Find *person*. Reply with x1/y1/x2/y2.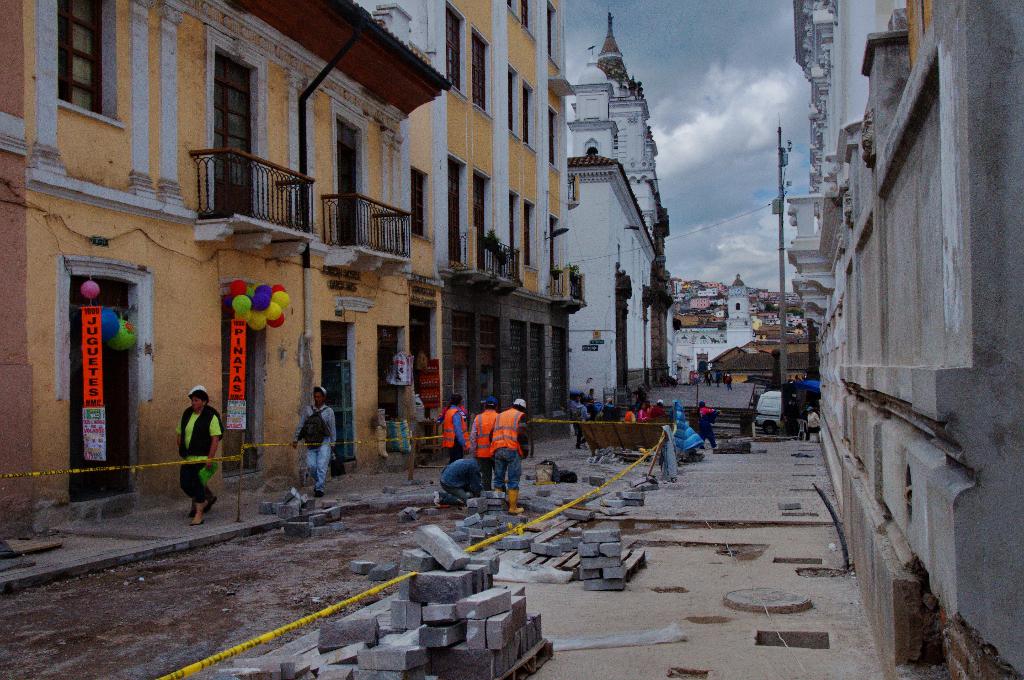
494/393/526/515.
